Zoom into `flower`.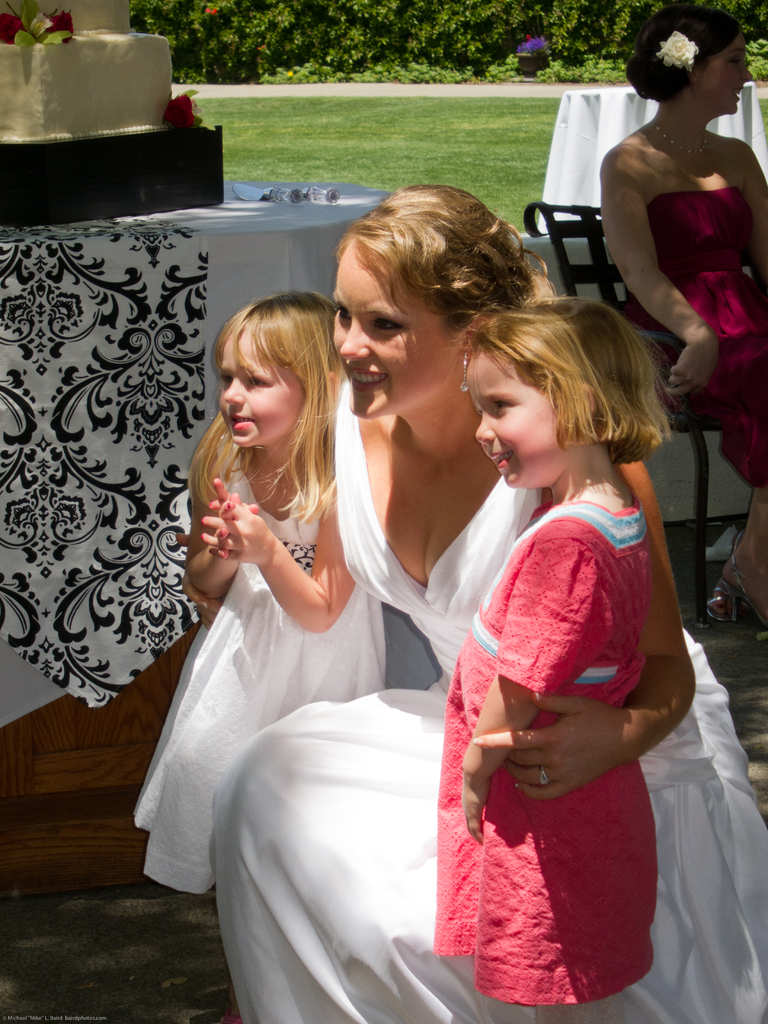
Zoom target: (211,15,232,20).
